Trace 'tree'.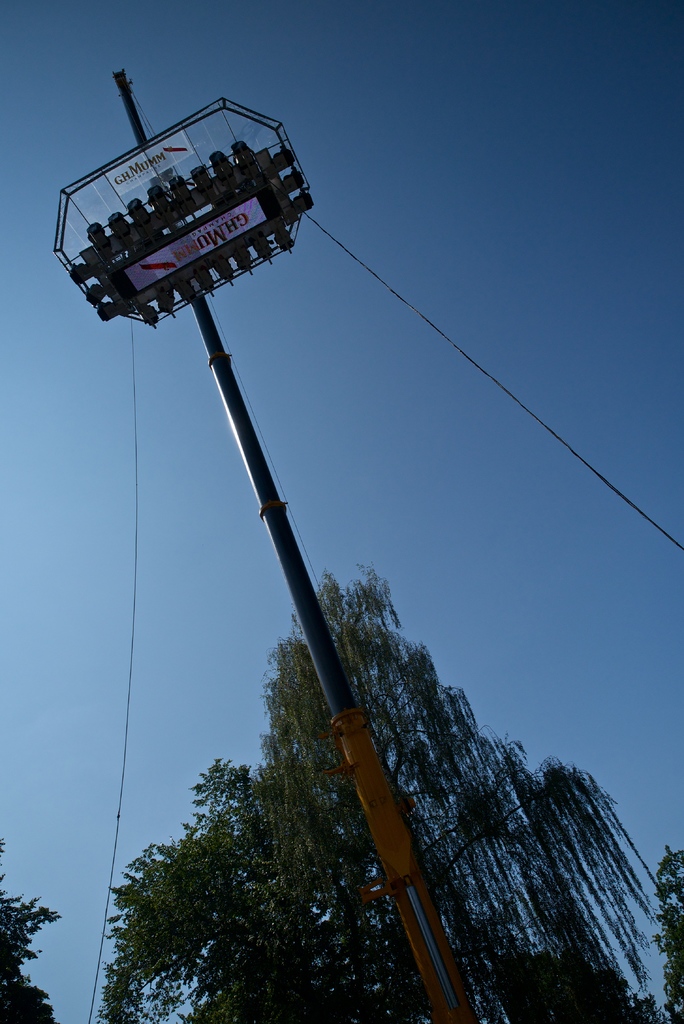
Traced to x1=247 y1=561 x2=668 y2=1019.
